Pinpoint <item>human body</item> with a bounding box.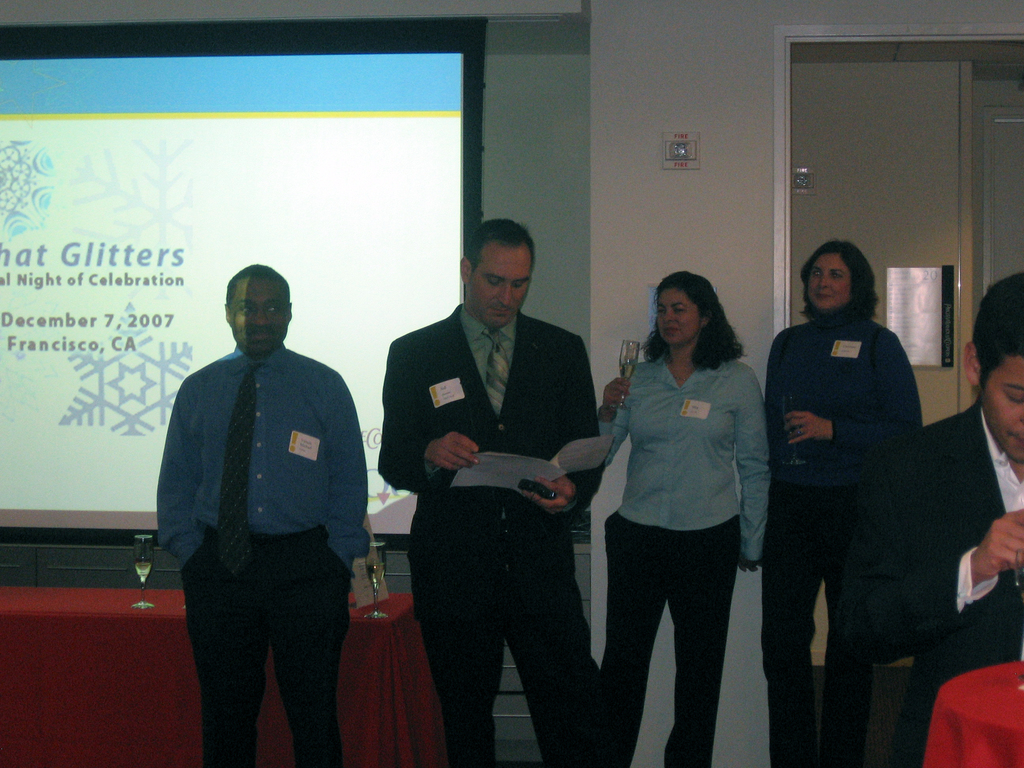
crop(372, 223, 584, 758).
